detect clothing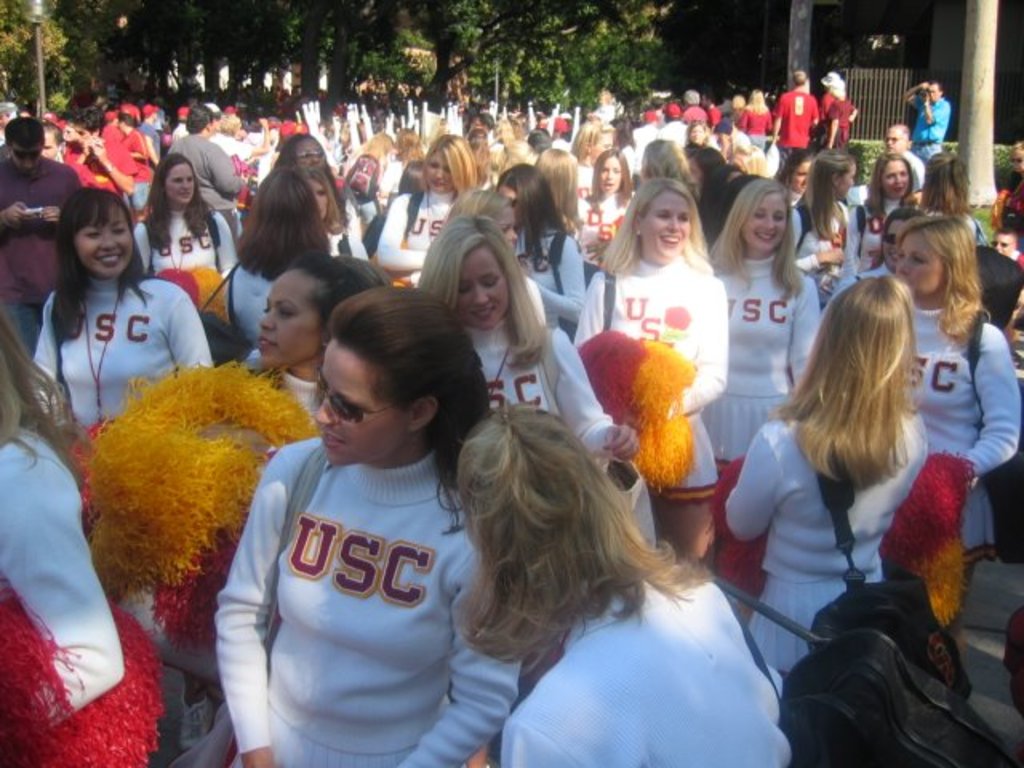
568/251/726/499
